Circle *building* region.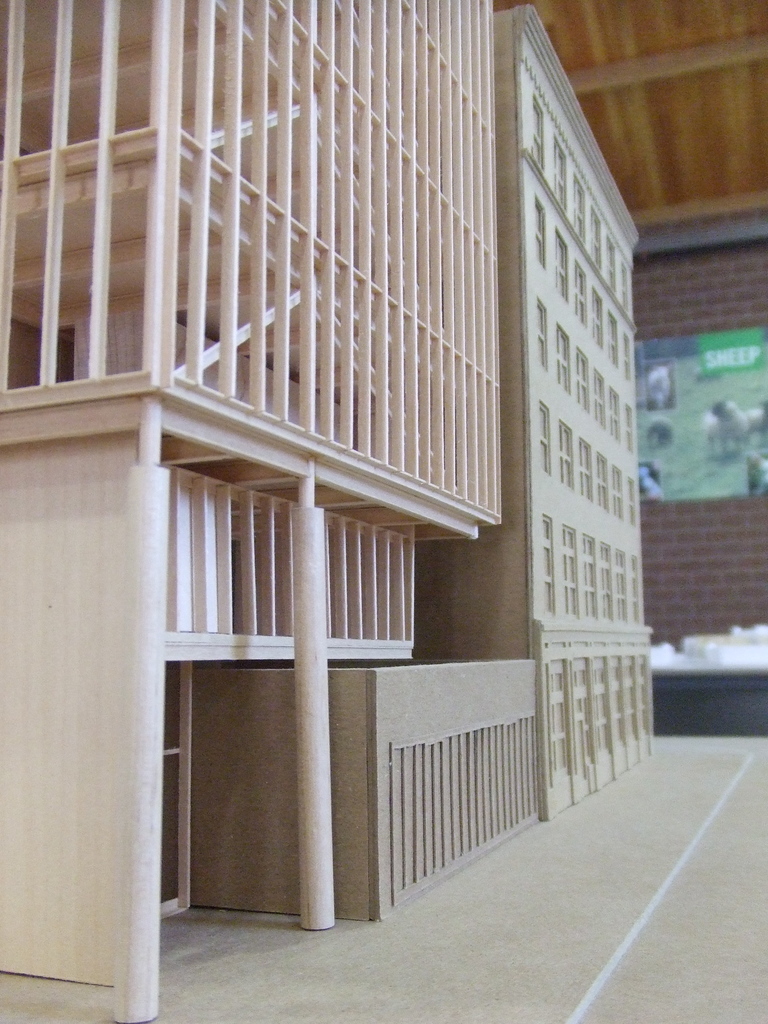
Region: (x1=422, y1=6, x2=651, y2=822).
